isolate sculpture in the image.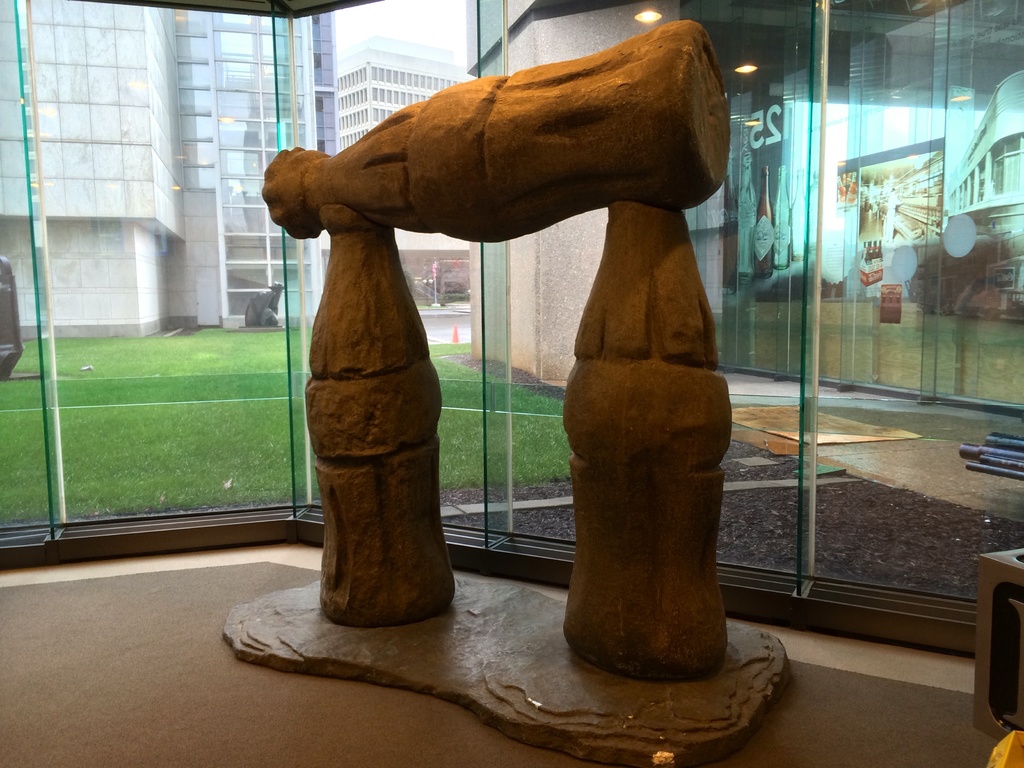
Isolated region: <box>221,19,793,767</box>.
